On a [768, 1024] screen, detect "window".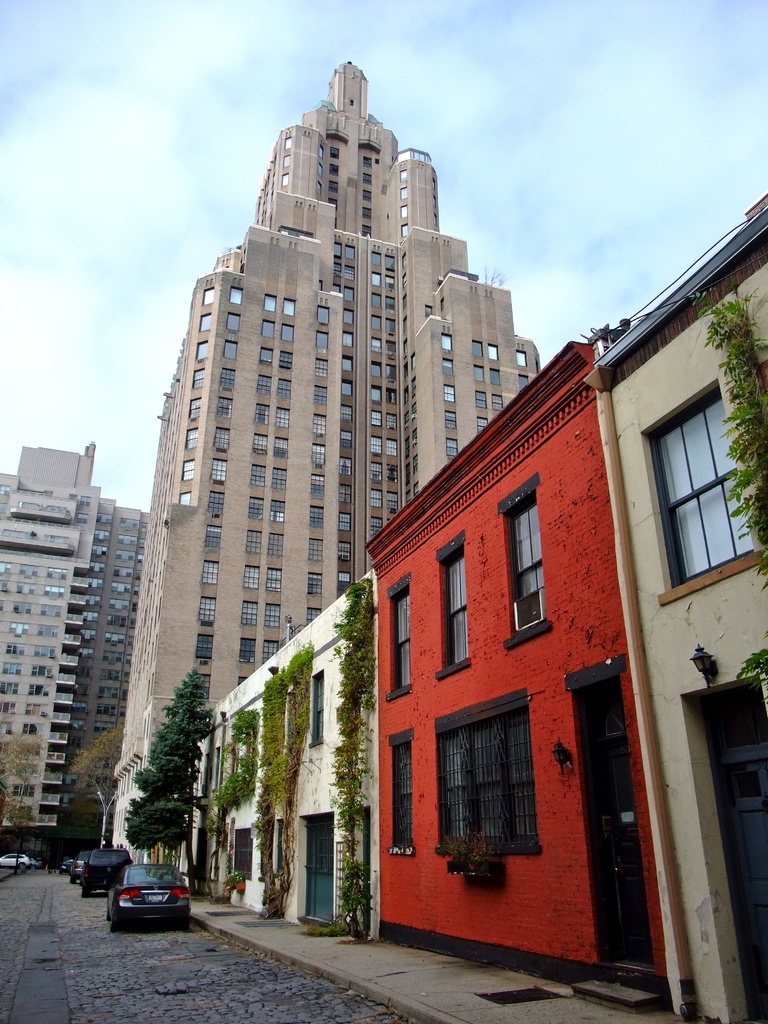
(312,333,328,349).
